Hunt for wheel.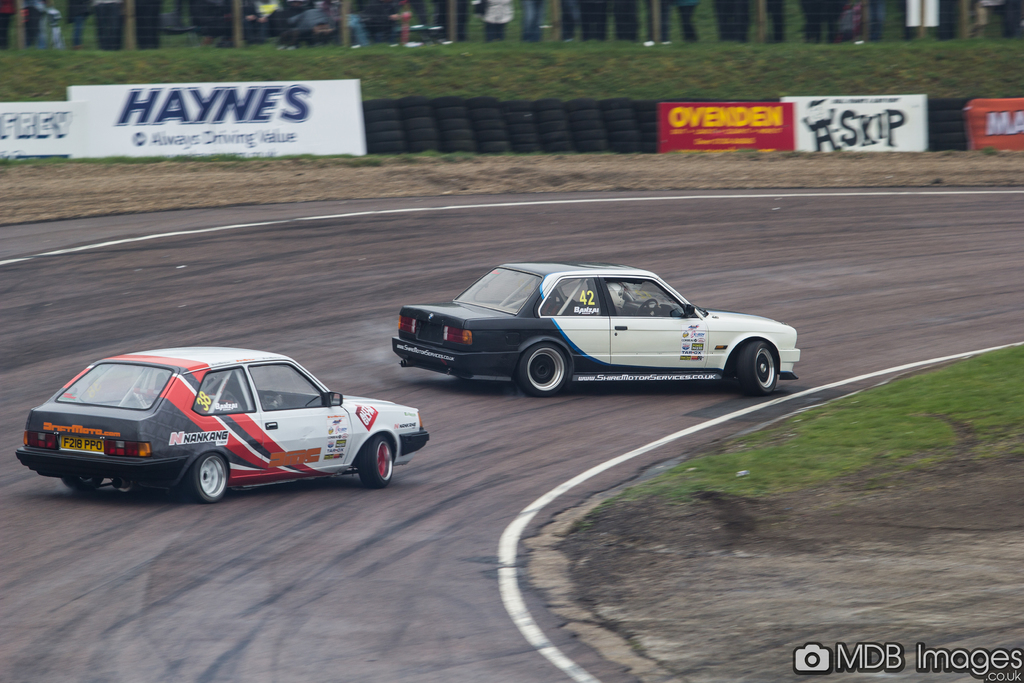
Hunted down at bbox=[740, 343, 774, 391].
